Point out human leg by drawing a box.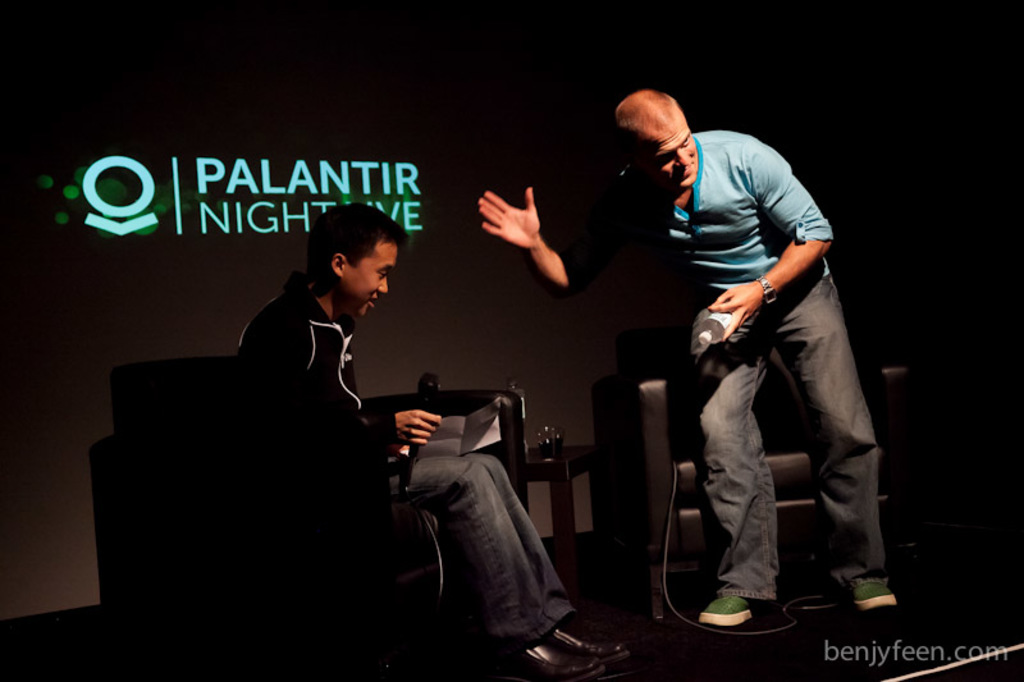
(764,269,878,612).
